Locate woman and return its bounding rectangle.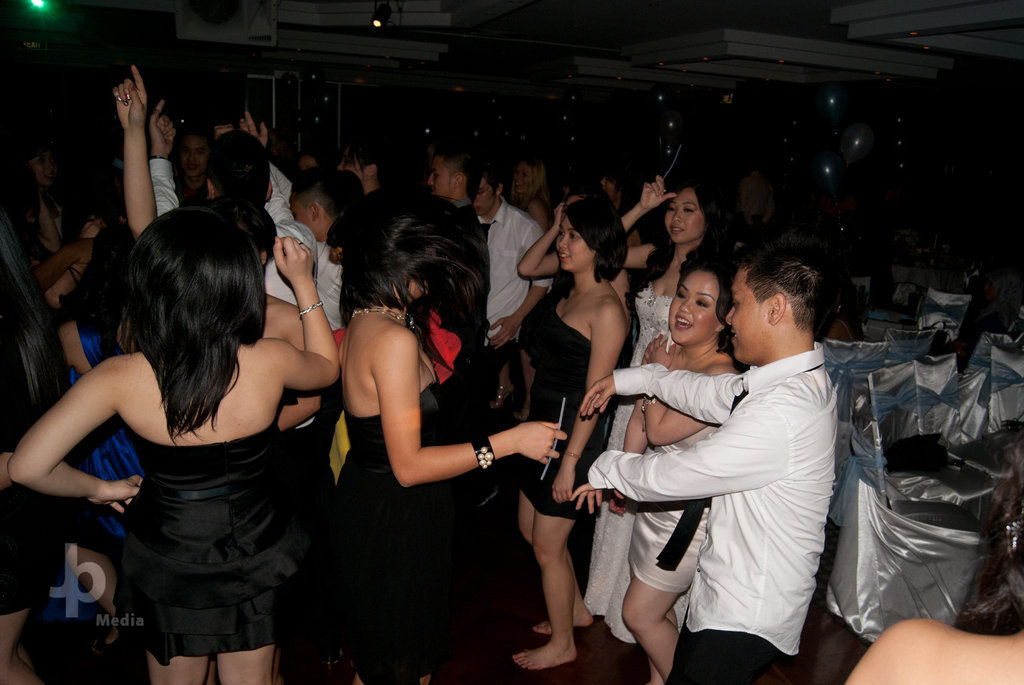
x1=614, y1=169, x2=735, y2=651.
